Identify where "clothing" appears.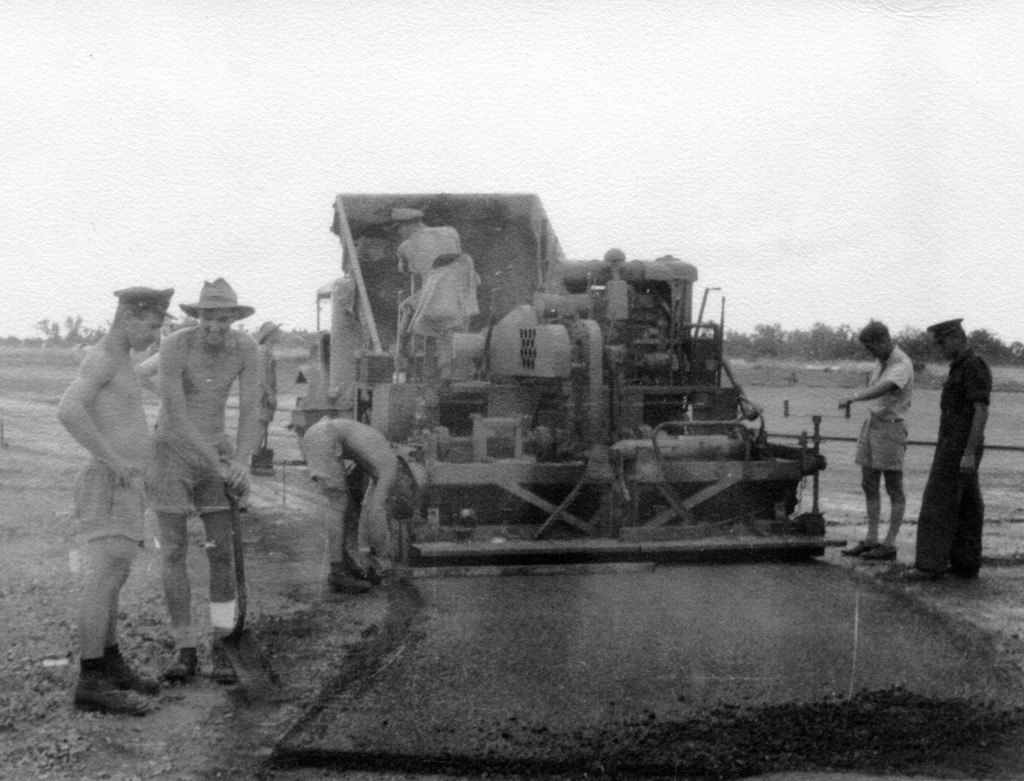
Appears at (853,342,916,548).
